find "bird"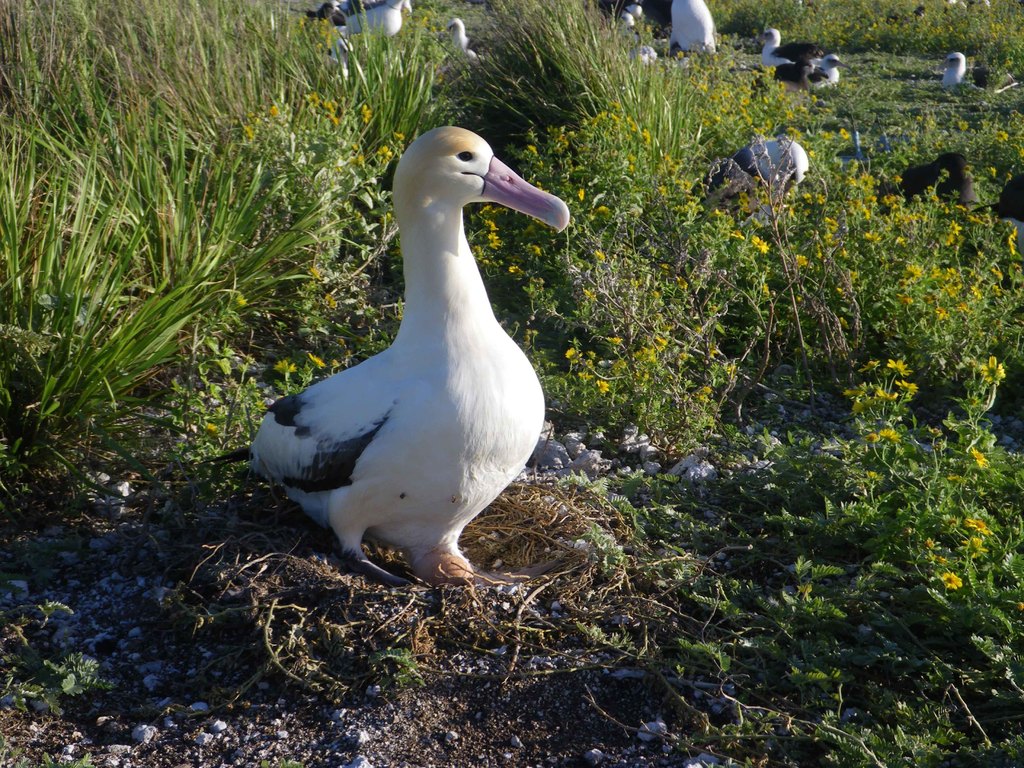
[left=717, top=135, right=812, bottom=197]
